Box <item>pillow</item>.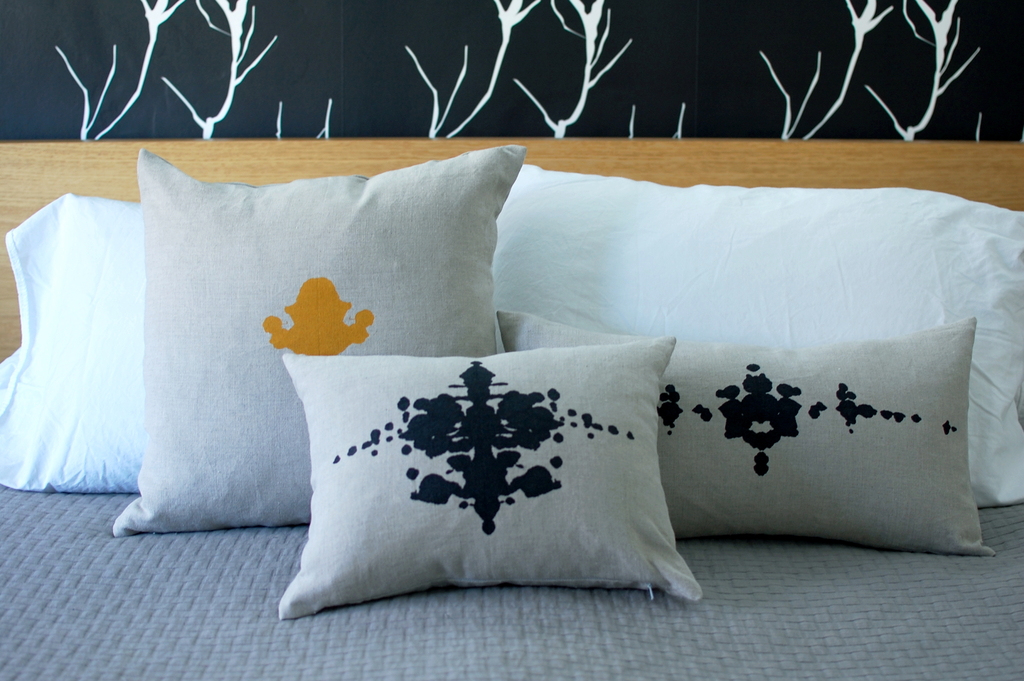
region(277, 340, 699, 619).
